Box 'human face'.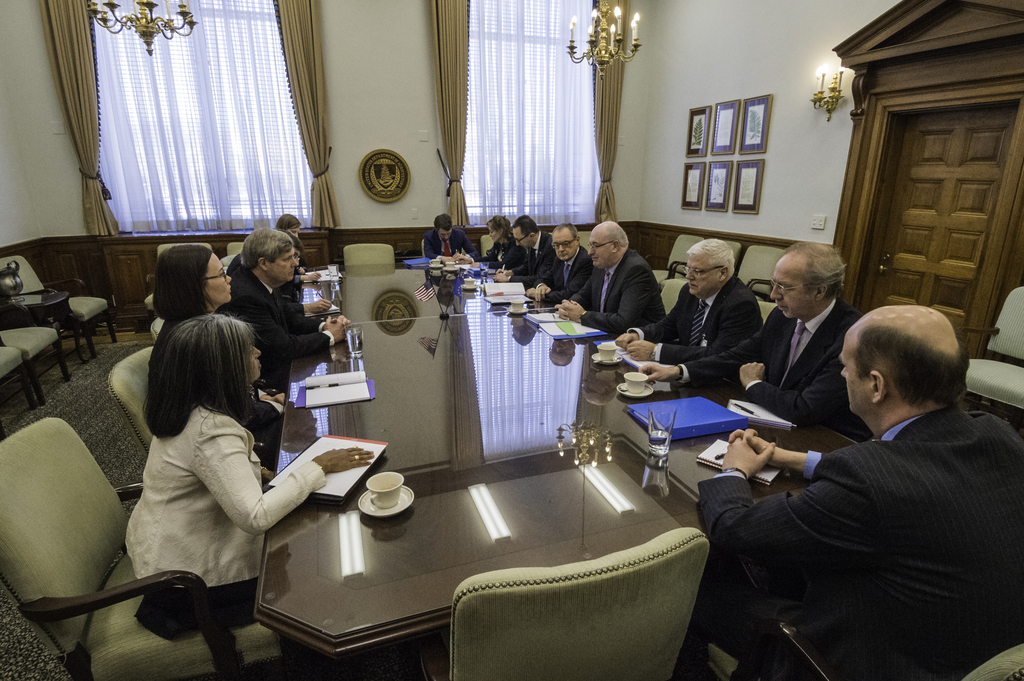
{"x1": 552, "y1": 227, "x2": 579, "y2": 262}.
